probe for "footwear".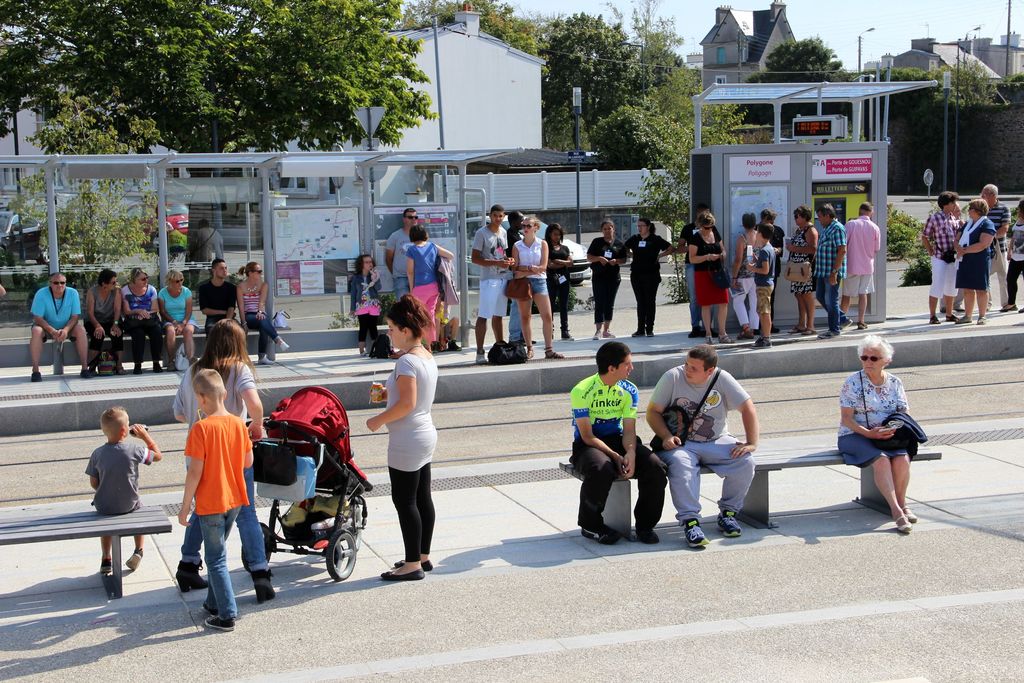
Probe result: 525,345,533,360.
